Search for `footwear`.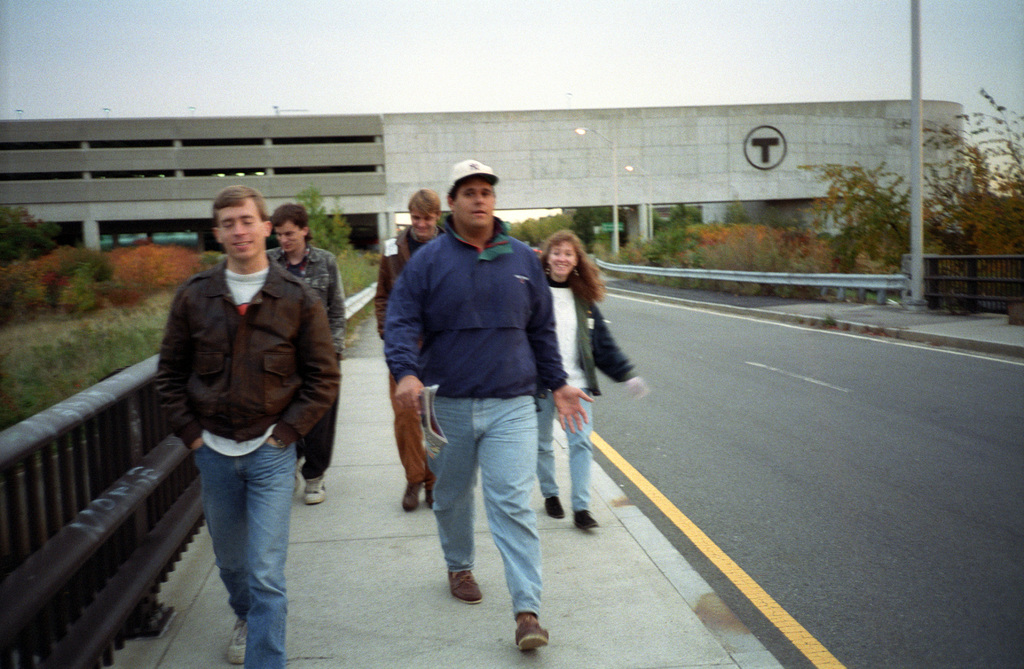
Found at bbox=(223, 618, 250, 668).
